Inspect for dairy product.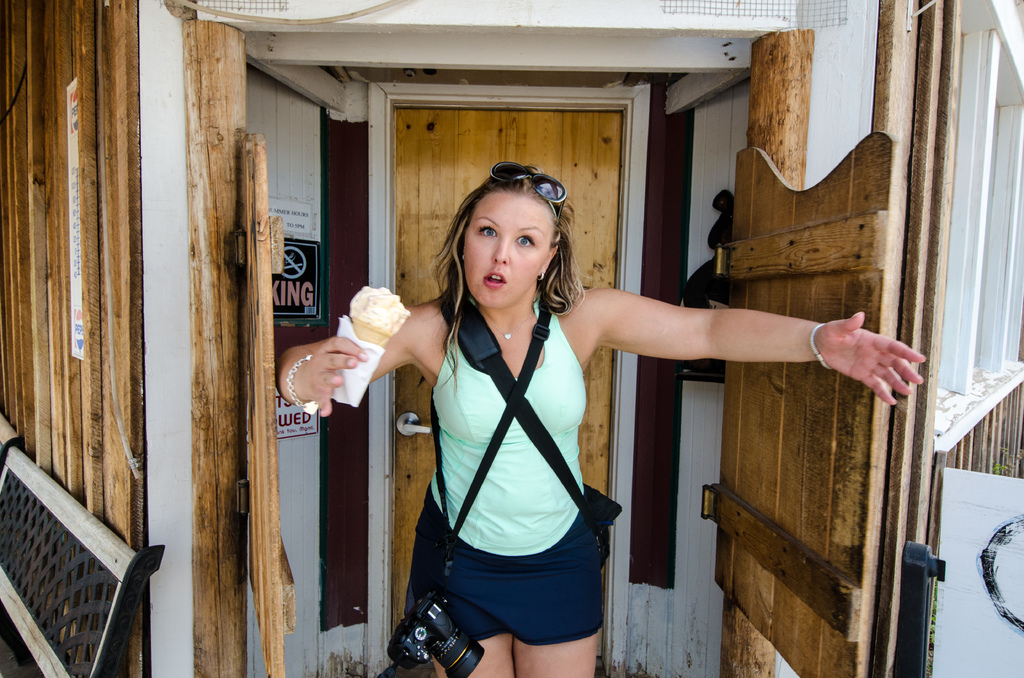
Inspection: 346 286 410 335.
